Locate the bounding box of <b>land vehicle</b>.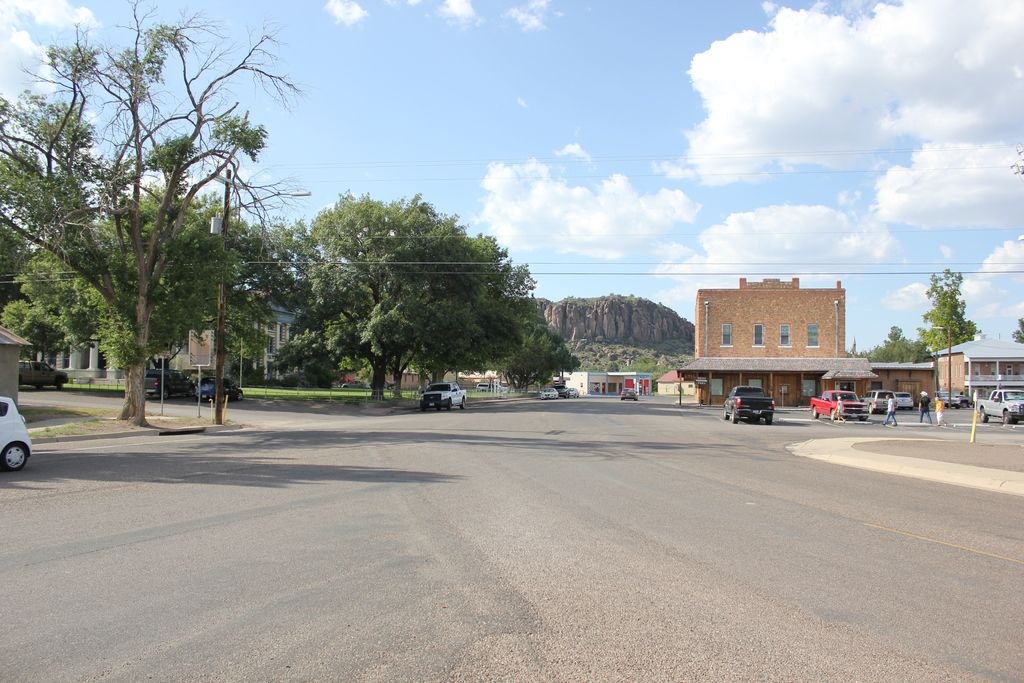
Bounding box: 891 390 916 409.
